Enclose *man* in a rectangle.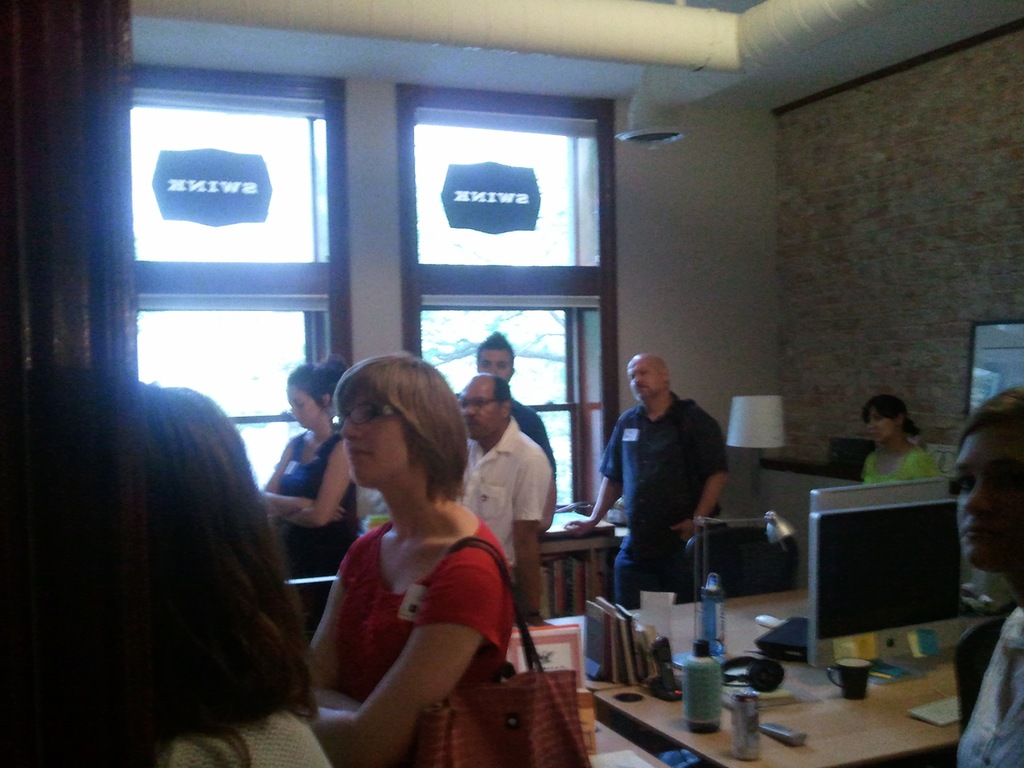
box=[469, 336, 553, 538].
